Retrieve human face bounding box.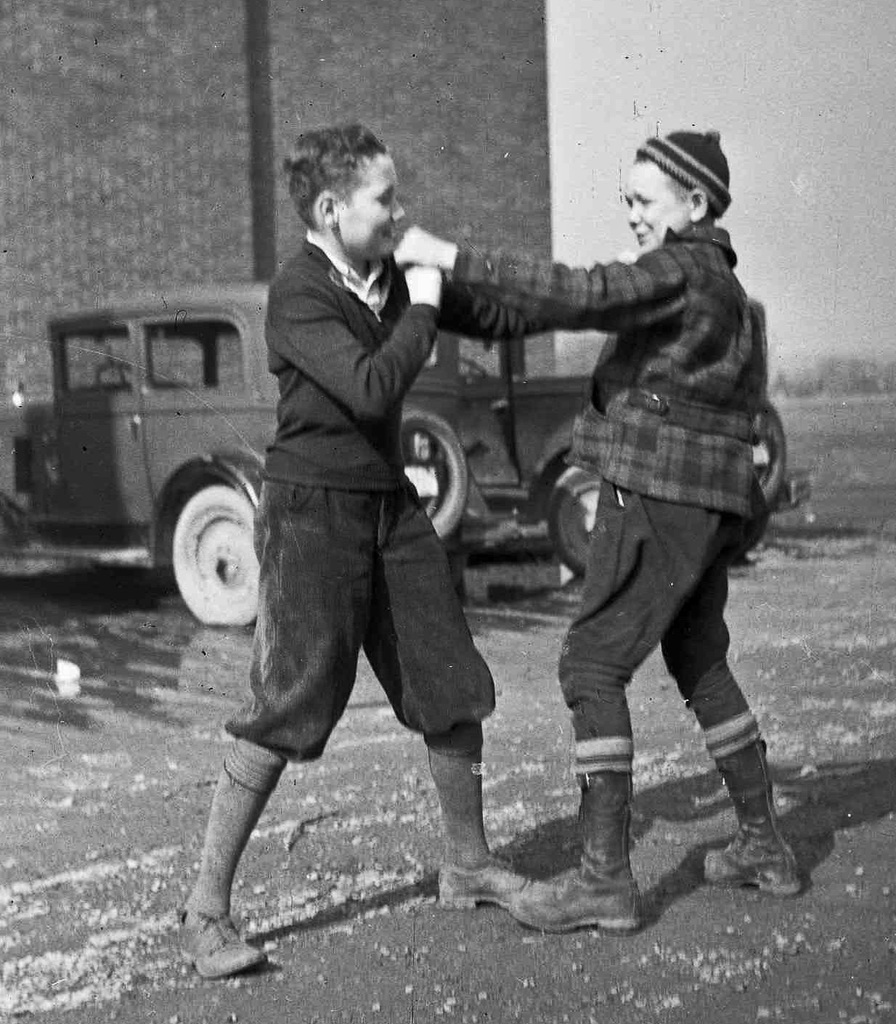
Bounding box: locate(619, 160, 688, 252).
